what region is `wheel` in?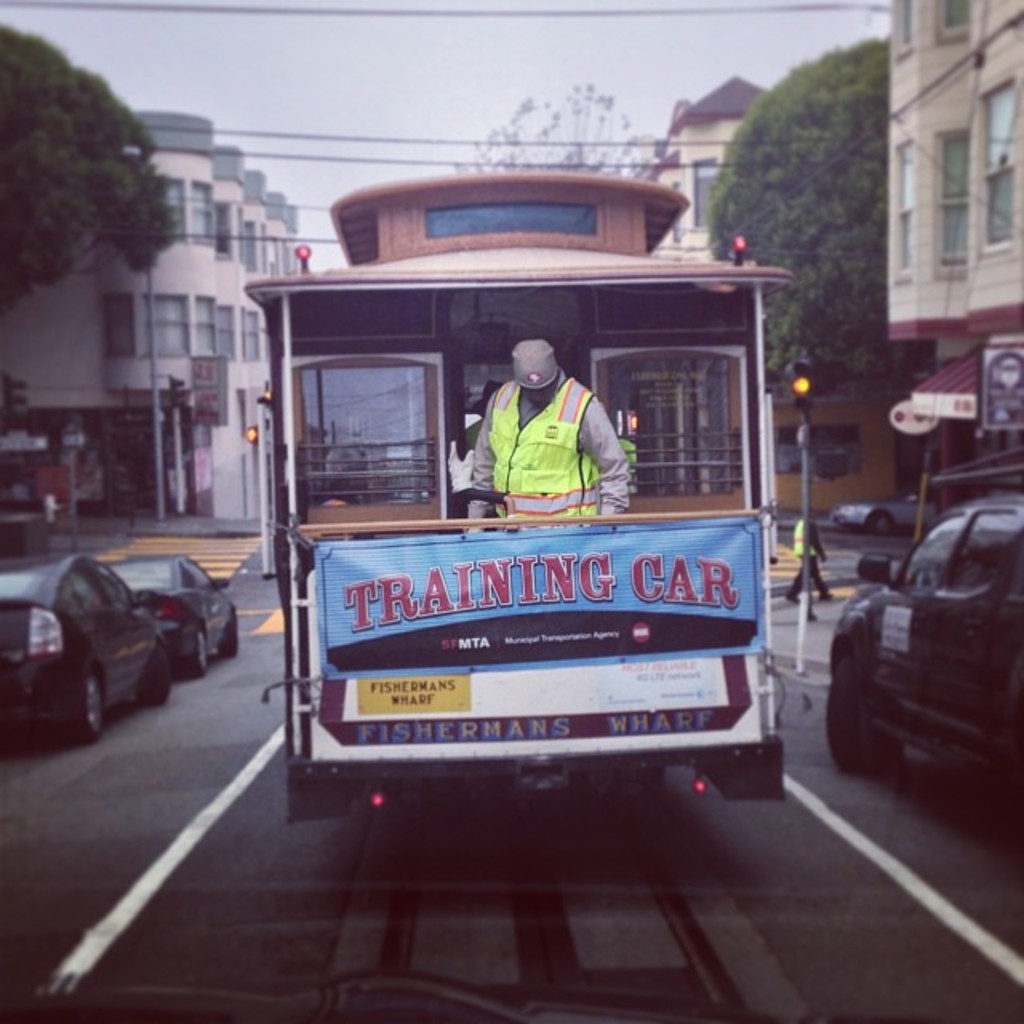
bbox=[187, 629, 208, 677].
